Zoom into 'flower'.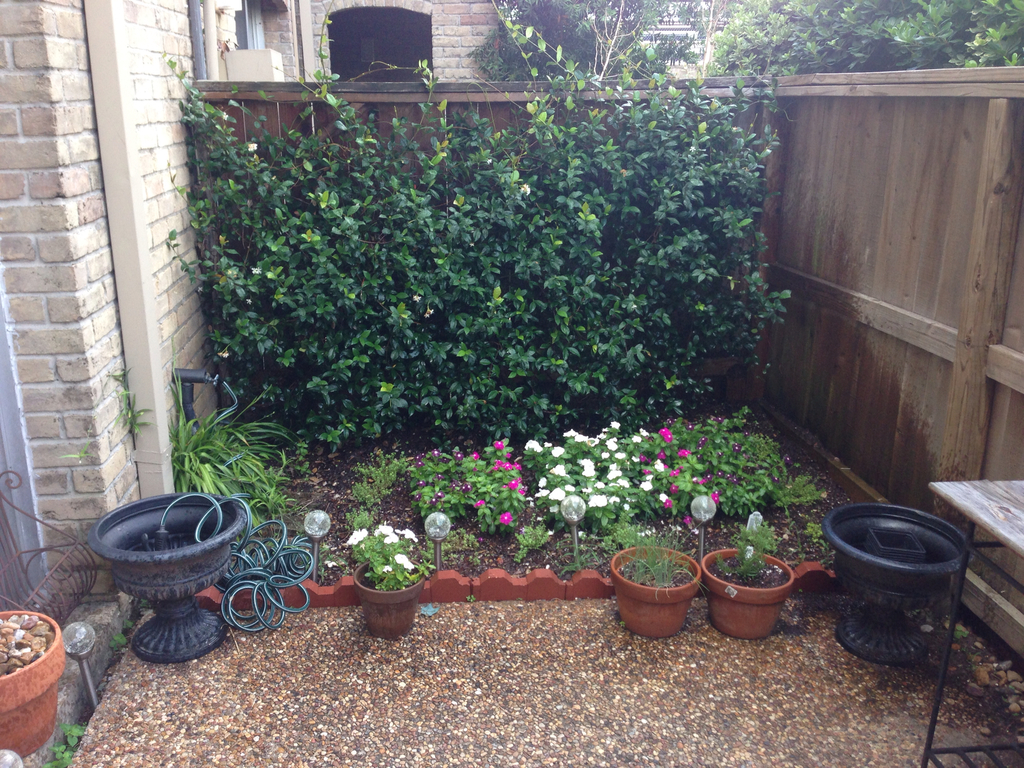
Zoom target: (563, 427, 579, 436).
